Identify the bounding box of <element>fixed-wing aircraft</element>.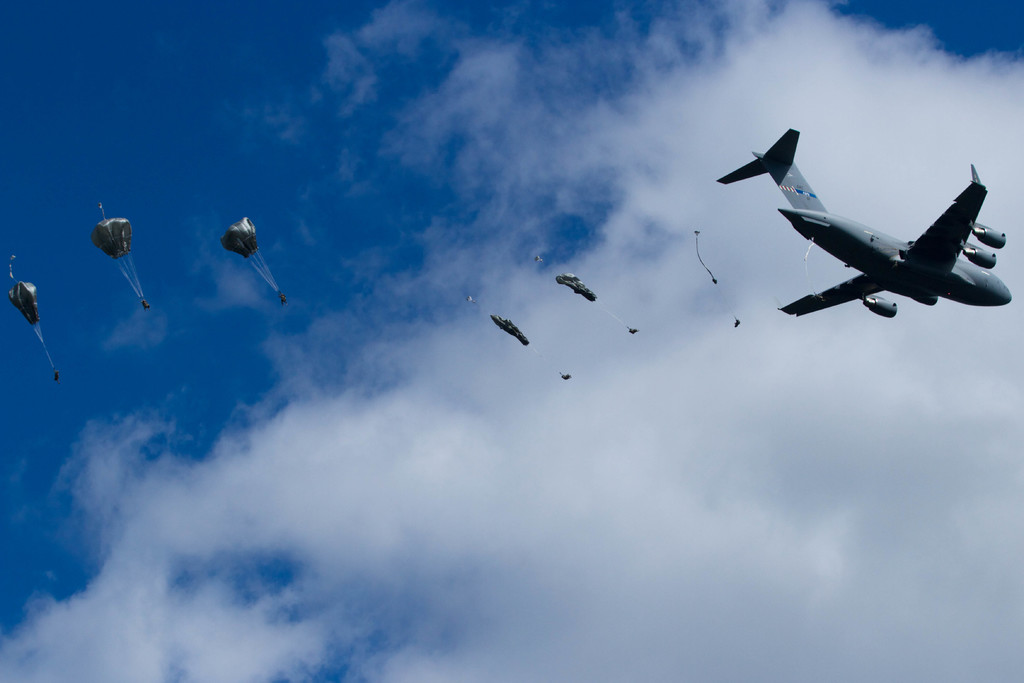
716,120,1020,311.
